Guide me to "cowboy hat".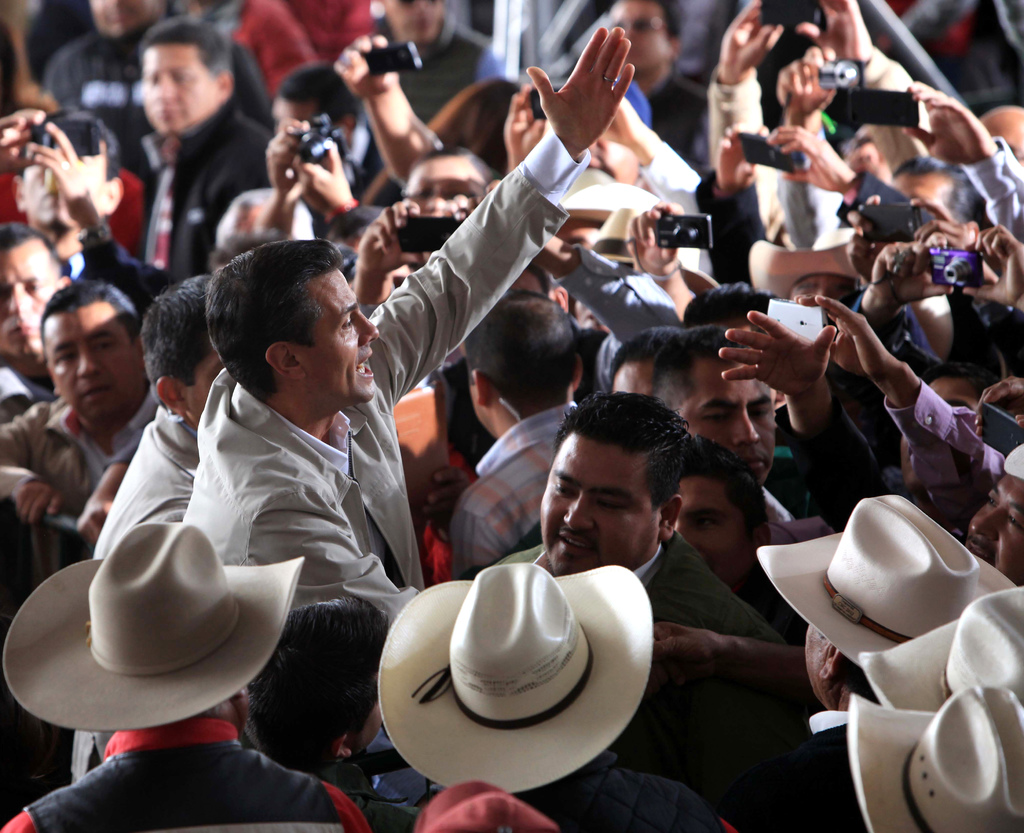
Guidance: bbox=[811, 686, 1022, 832].
